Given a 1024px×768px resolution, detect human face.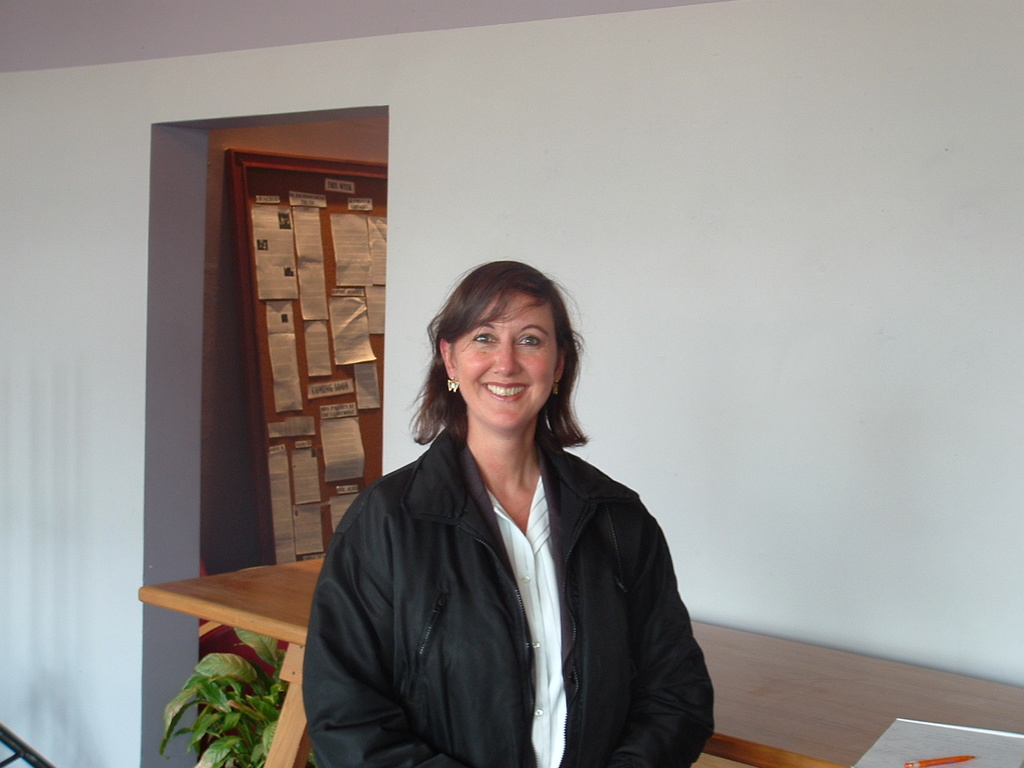
{"x1": 446, "y1": 293, "x2": 559, "y2": 429}.
